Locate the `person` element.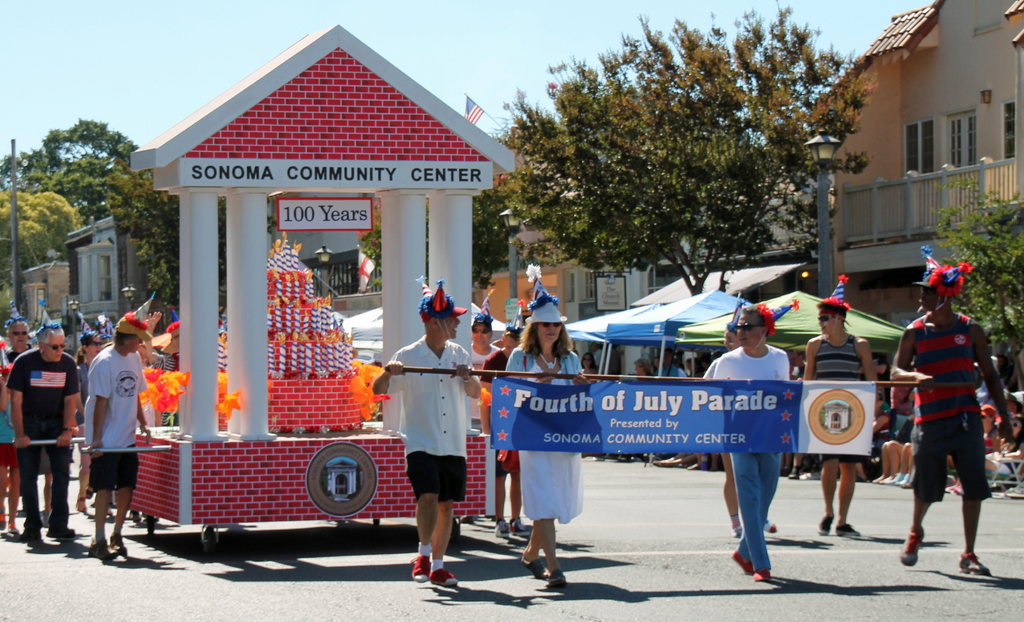
Element bbox: 71/328/102/514.
